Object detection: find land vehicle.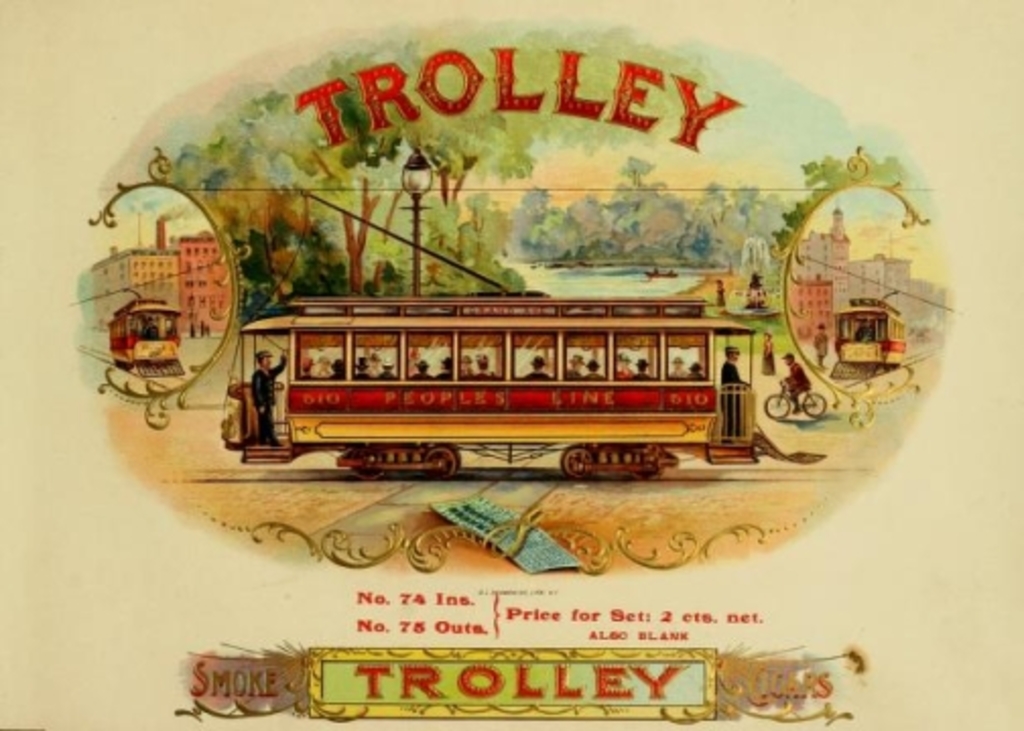
<bbox>831, 288, 912, 382</bbox>.
